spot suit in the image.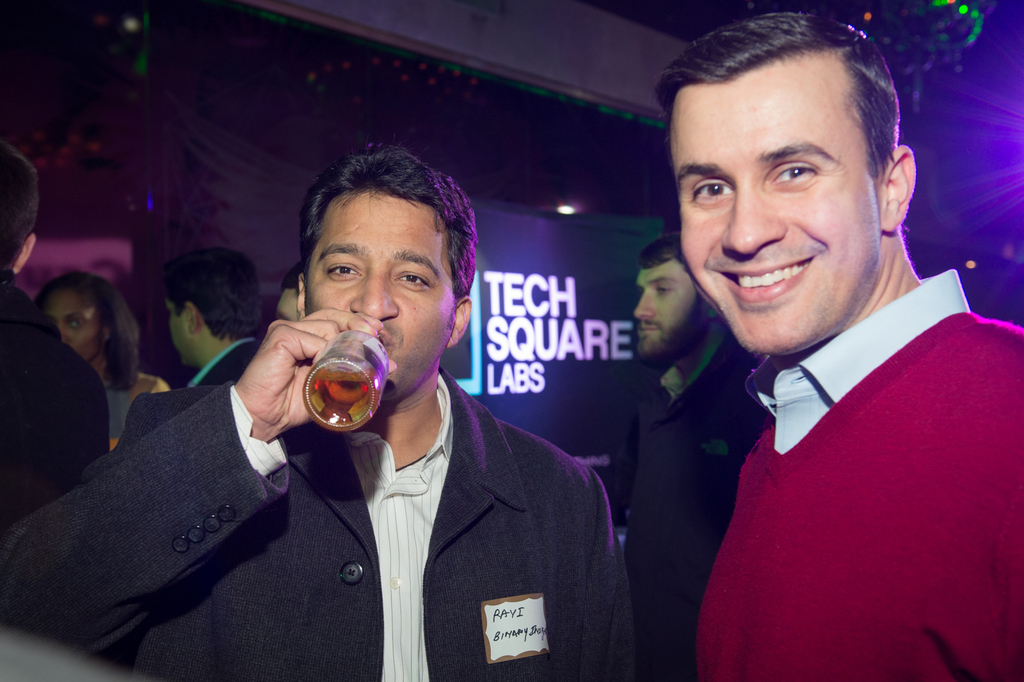
suit found at BBox(1, 361, 638, 681).
